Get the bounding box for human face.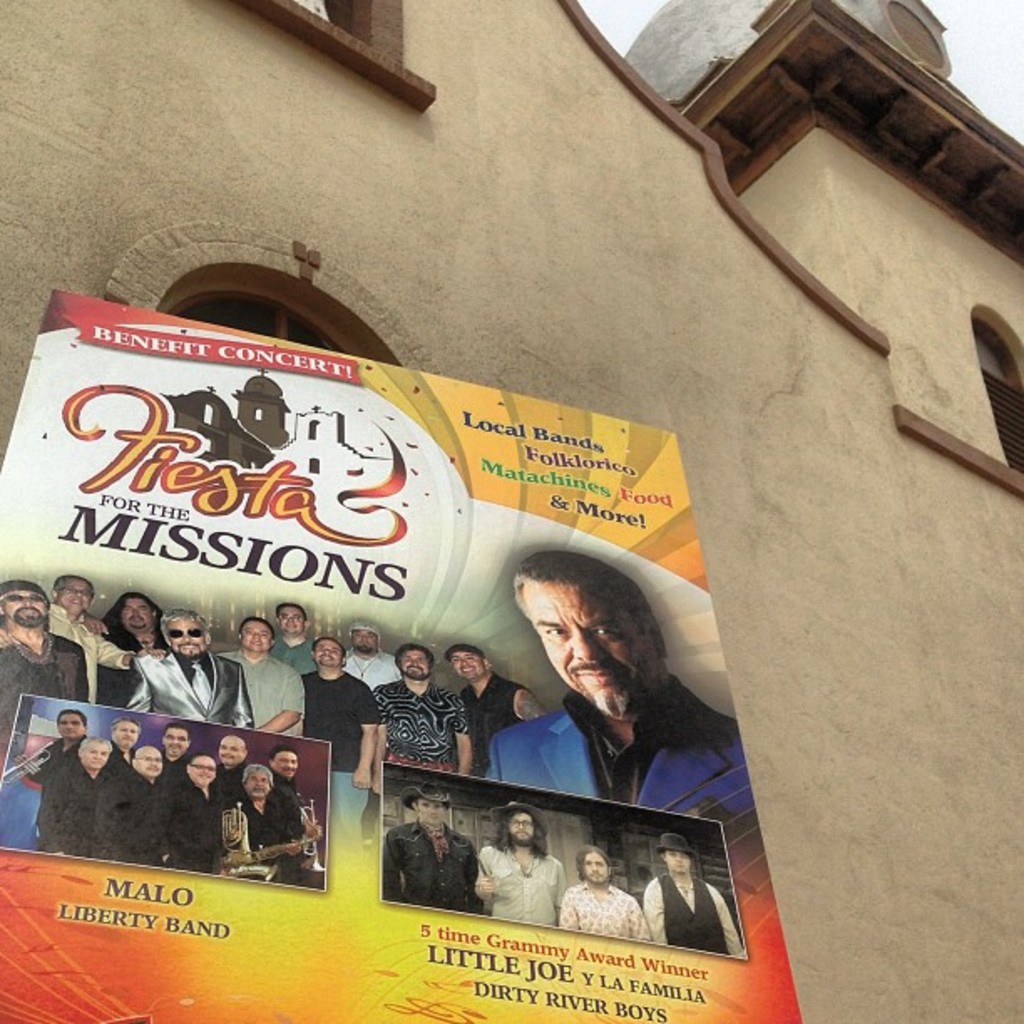
<bbox>59, 716, 84, 738</bbox>.
